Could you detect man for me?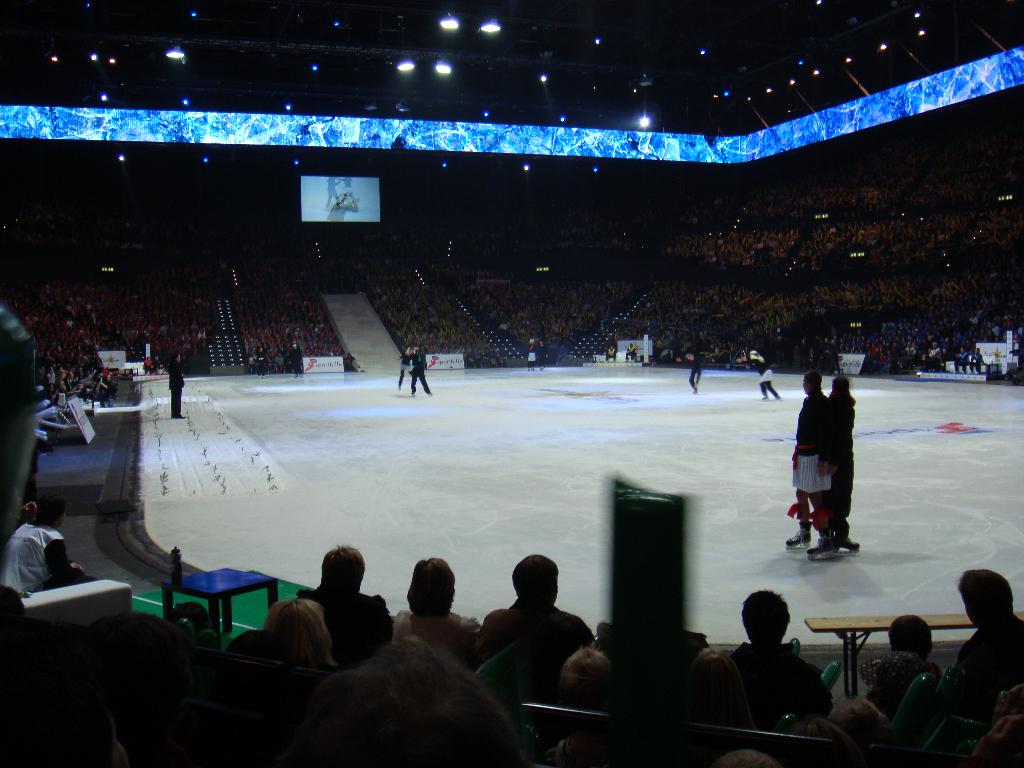
Detection result: box(783, 363, 838, 559).
